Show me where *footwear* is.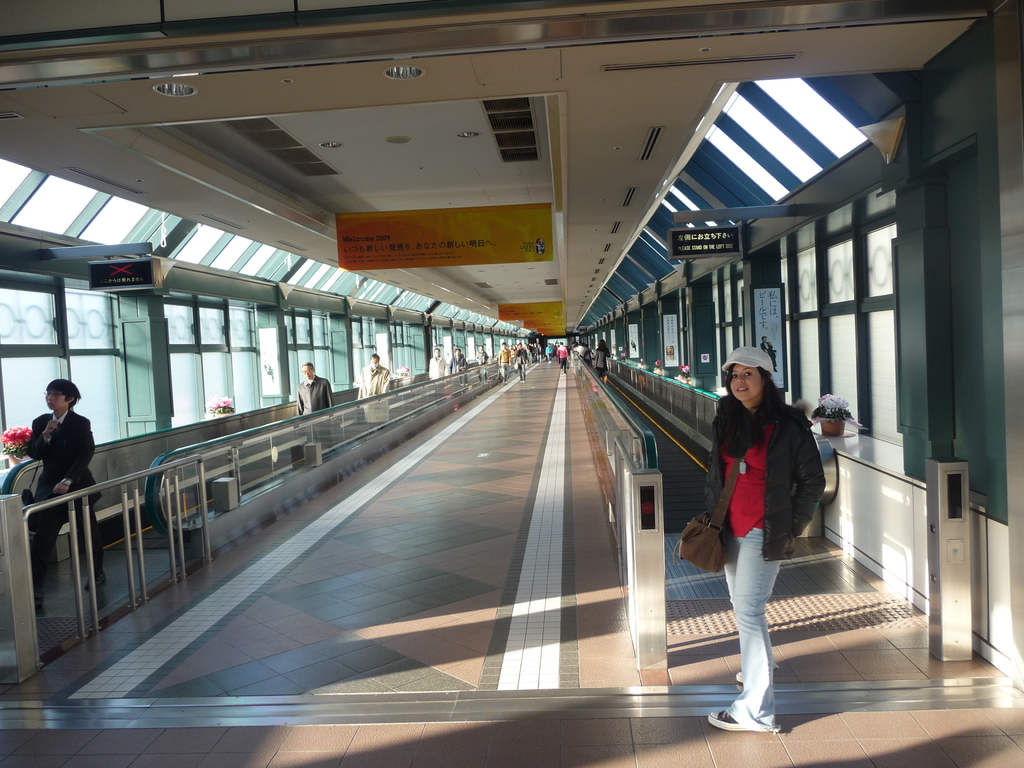
*footwear* is at [729, 669, 742, 679].
